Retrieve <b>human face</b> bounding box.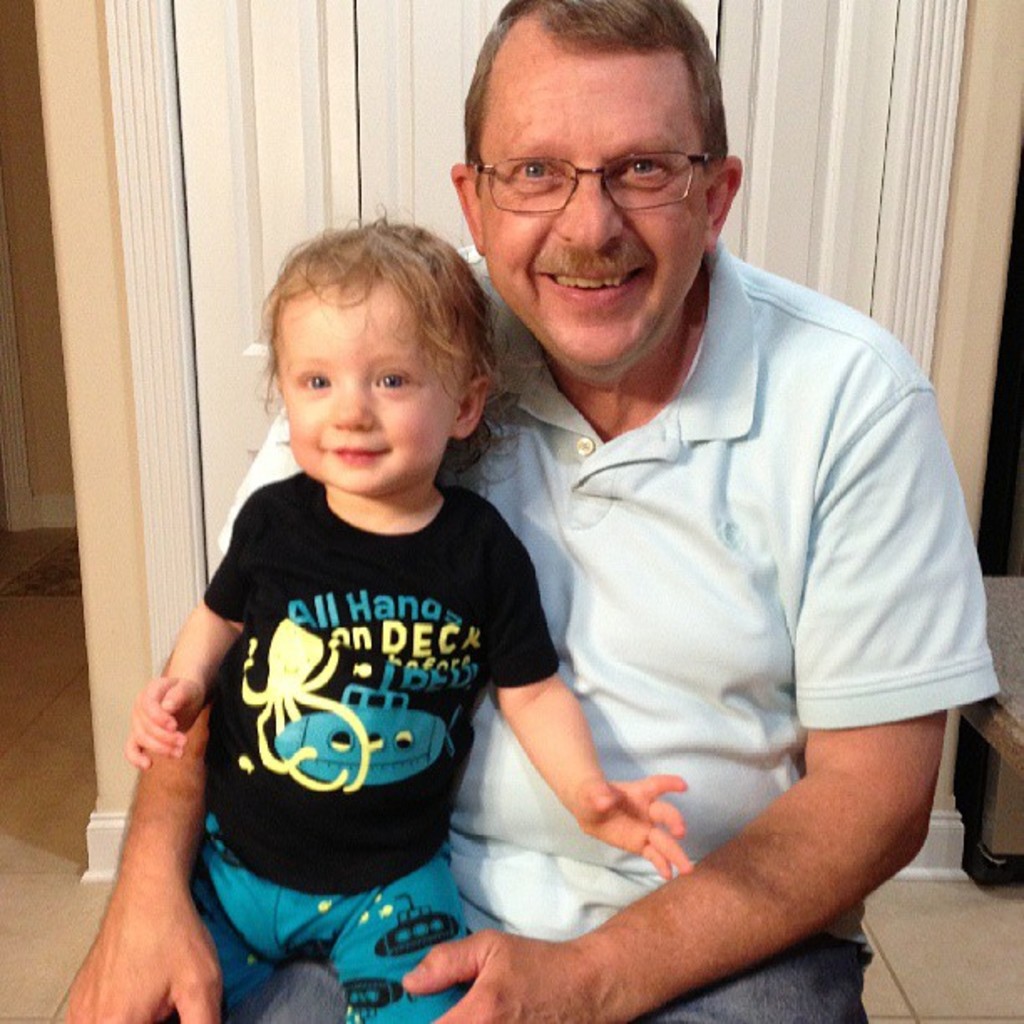
Bounding box: [271,286,453,495].
